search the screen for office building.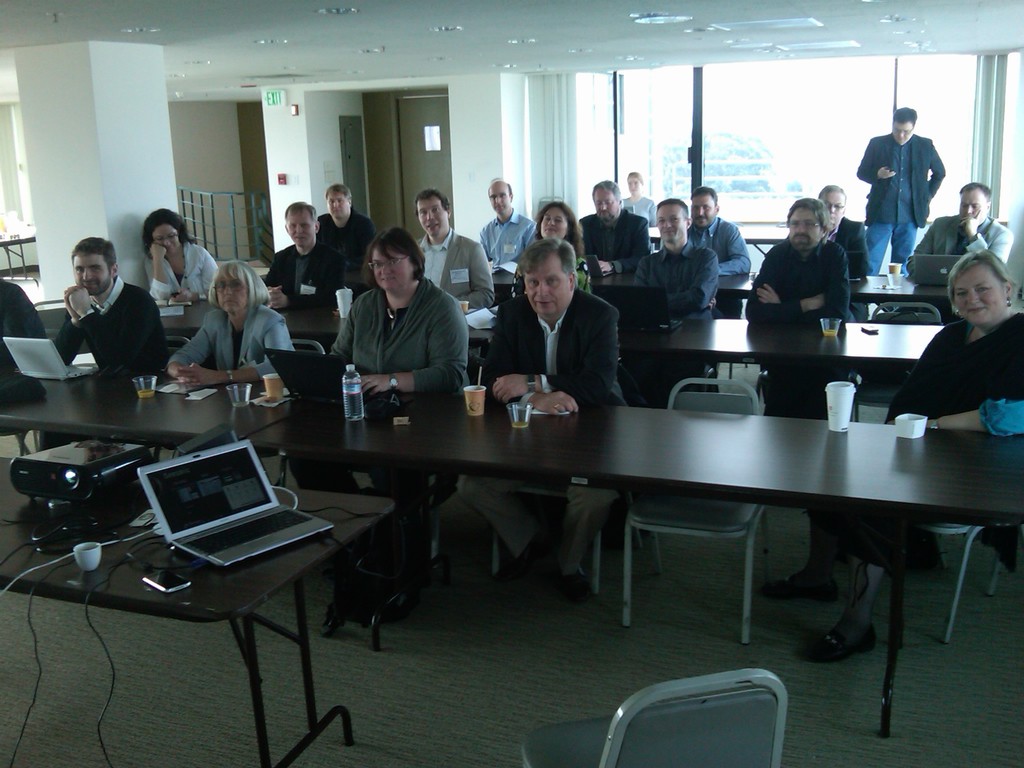
Found at pyautogui.locateOnScreen(41, 0, 1023, 749).
